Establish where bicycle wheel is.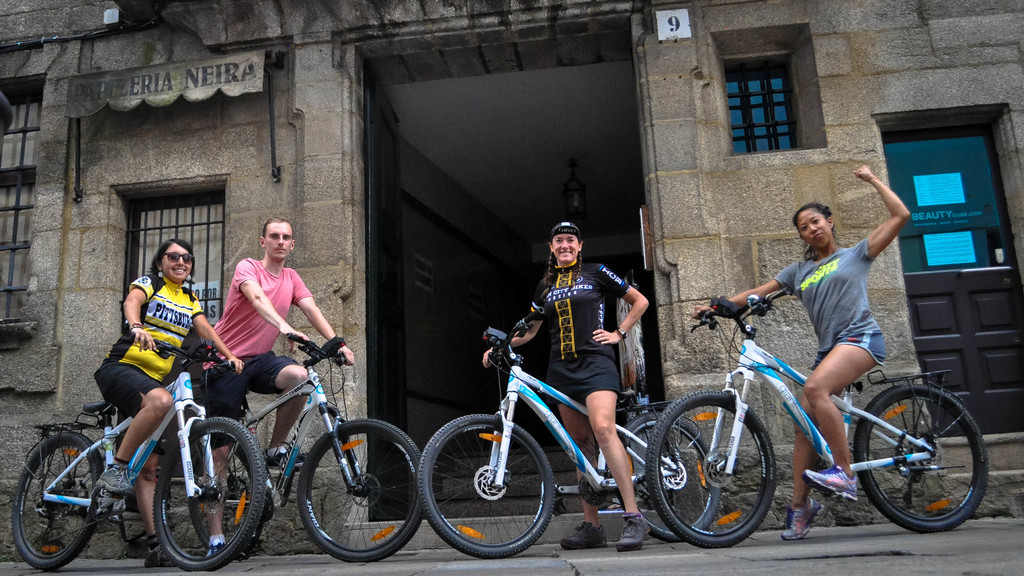
Established at [271,424,421,563].
